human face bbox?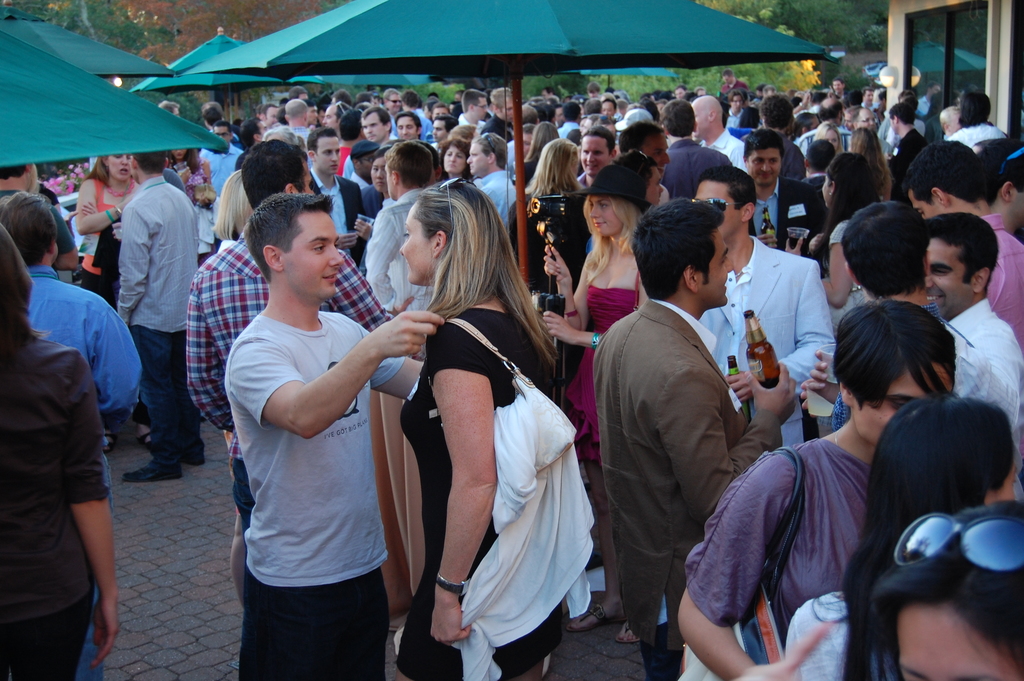
bbox=(589, 192, 620, 238)
